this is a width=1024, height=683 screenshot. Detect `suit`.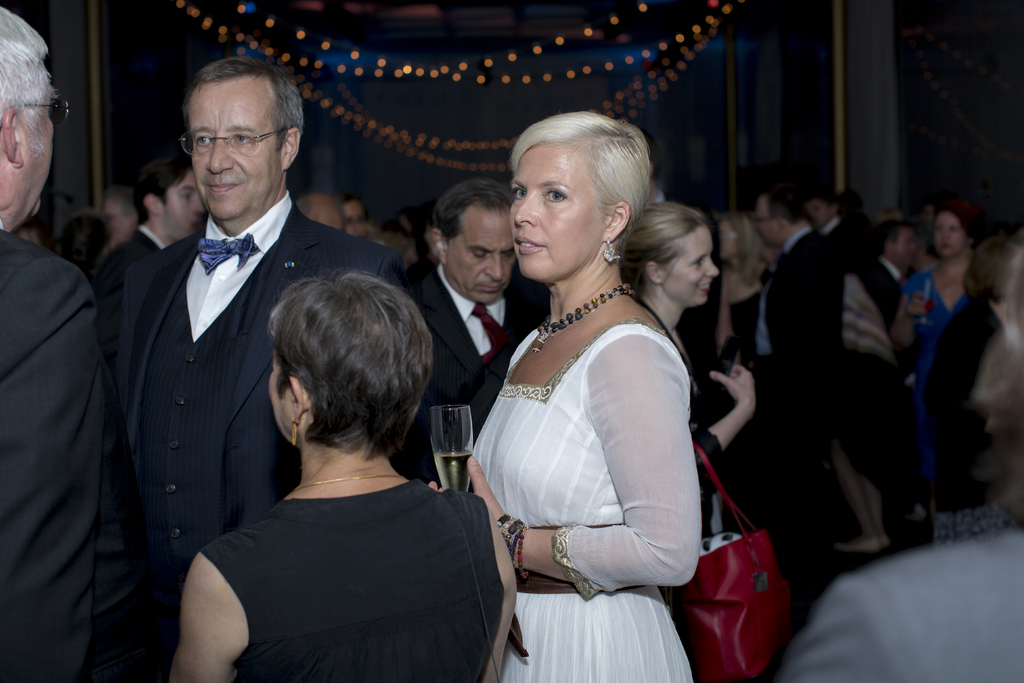
<box>102,93,361,645</box>.
